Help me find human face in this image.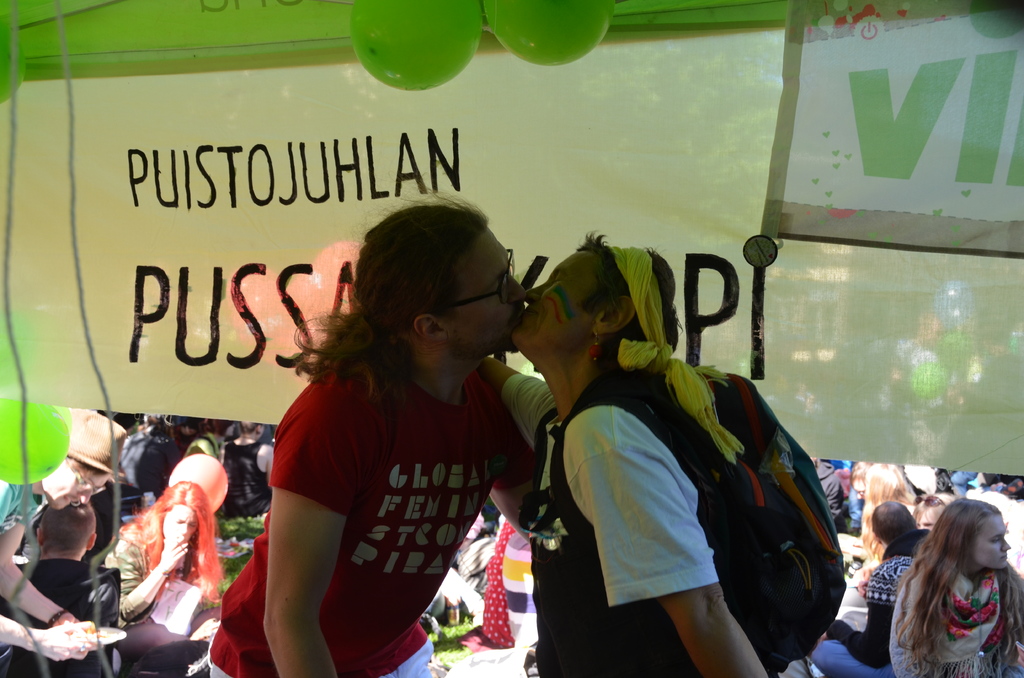
Found it: [917, 505, 942, 529].
